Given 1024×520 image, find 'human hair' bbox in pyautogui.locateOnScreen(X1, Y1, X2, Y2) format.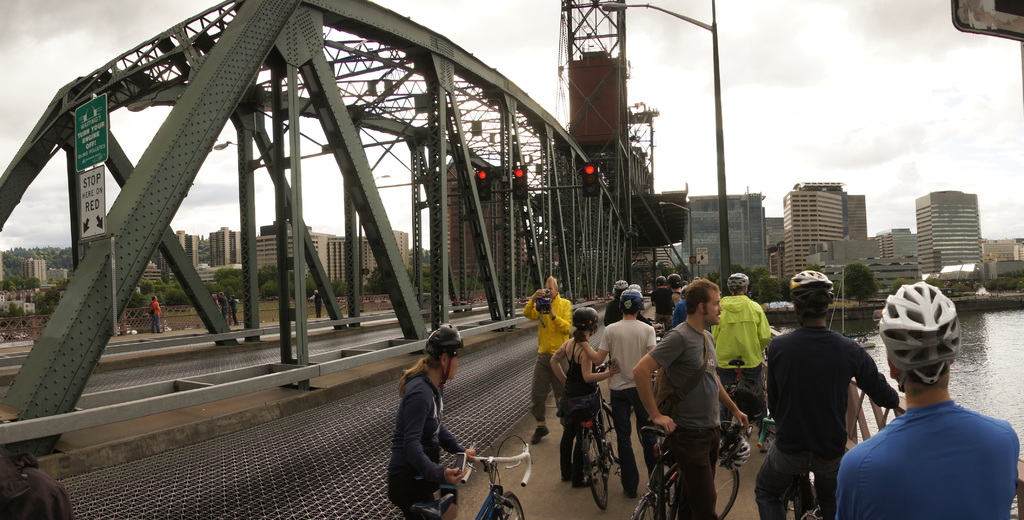
pyautogui.locateOnScreen(729, 287, 744, 294).
